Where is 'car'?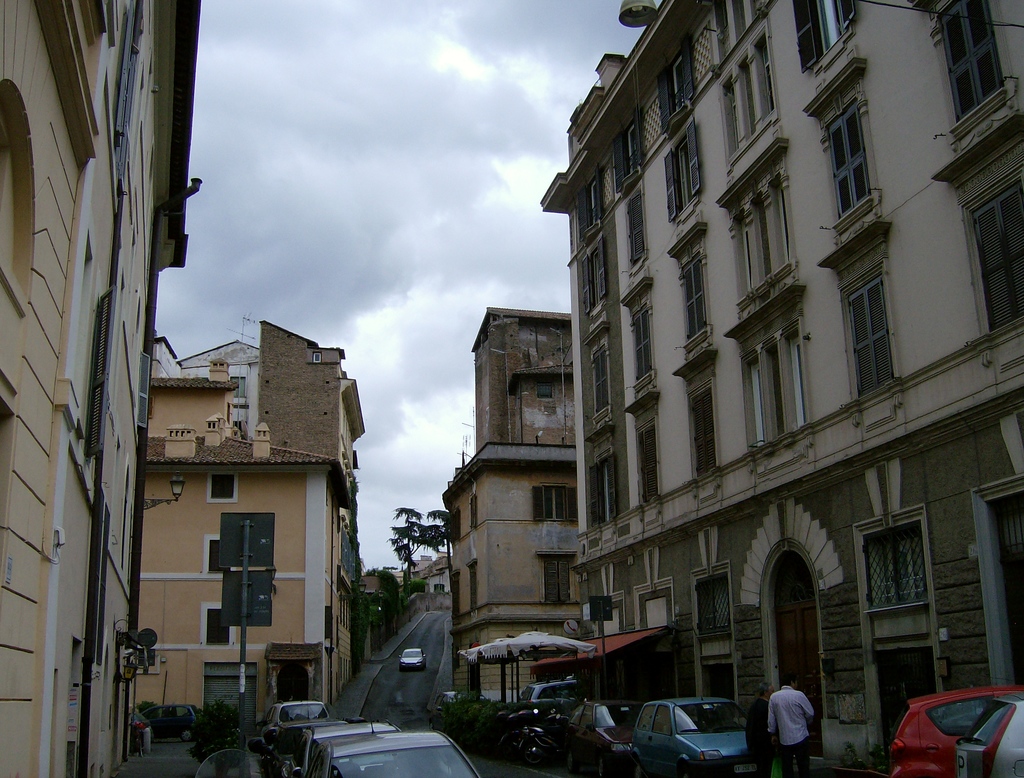
{"left": 279, "top": 721, "right": 405, "bottom": 777}.
